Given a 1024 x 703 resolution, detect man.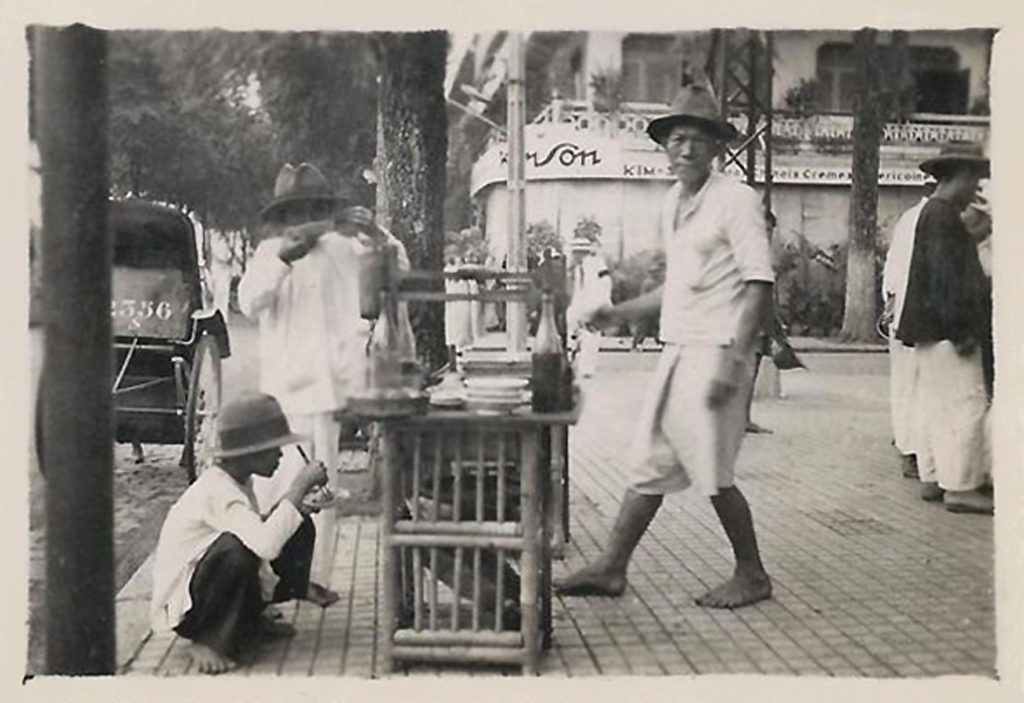
detection(232, 152, 426, 608).
